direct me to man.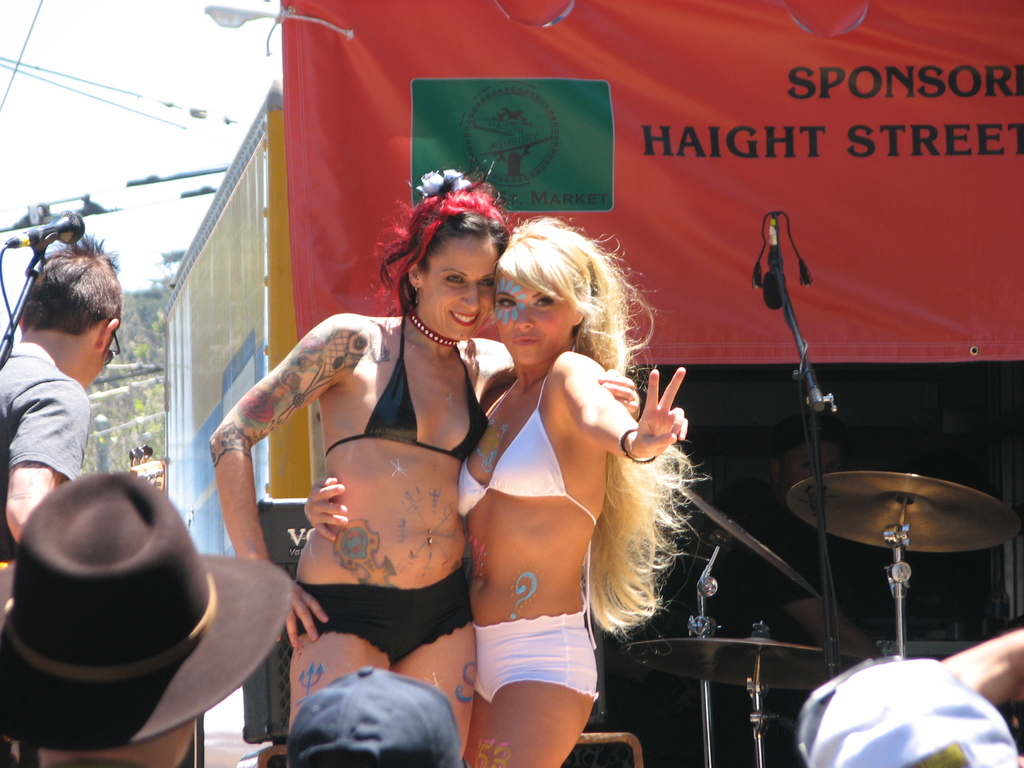
Direction: 0/251/154/517.
